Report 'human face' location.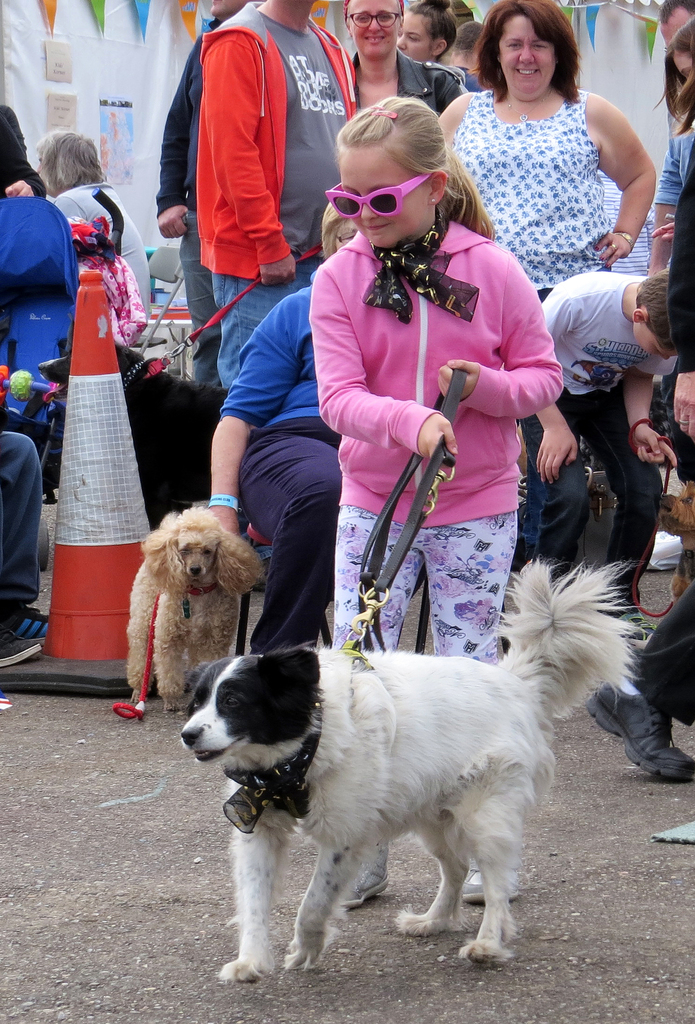
Report: (630,323,678,361).
